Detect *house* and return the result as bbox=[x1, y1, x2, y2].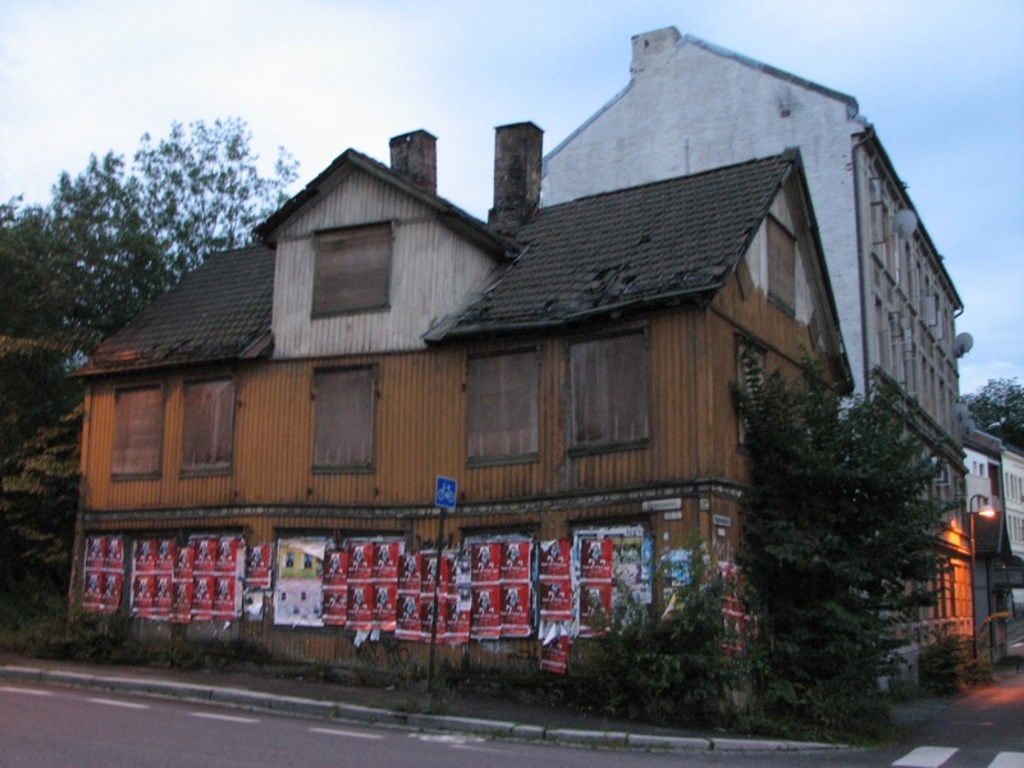
bbox=[957, 421, 1006, 676].
